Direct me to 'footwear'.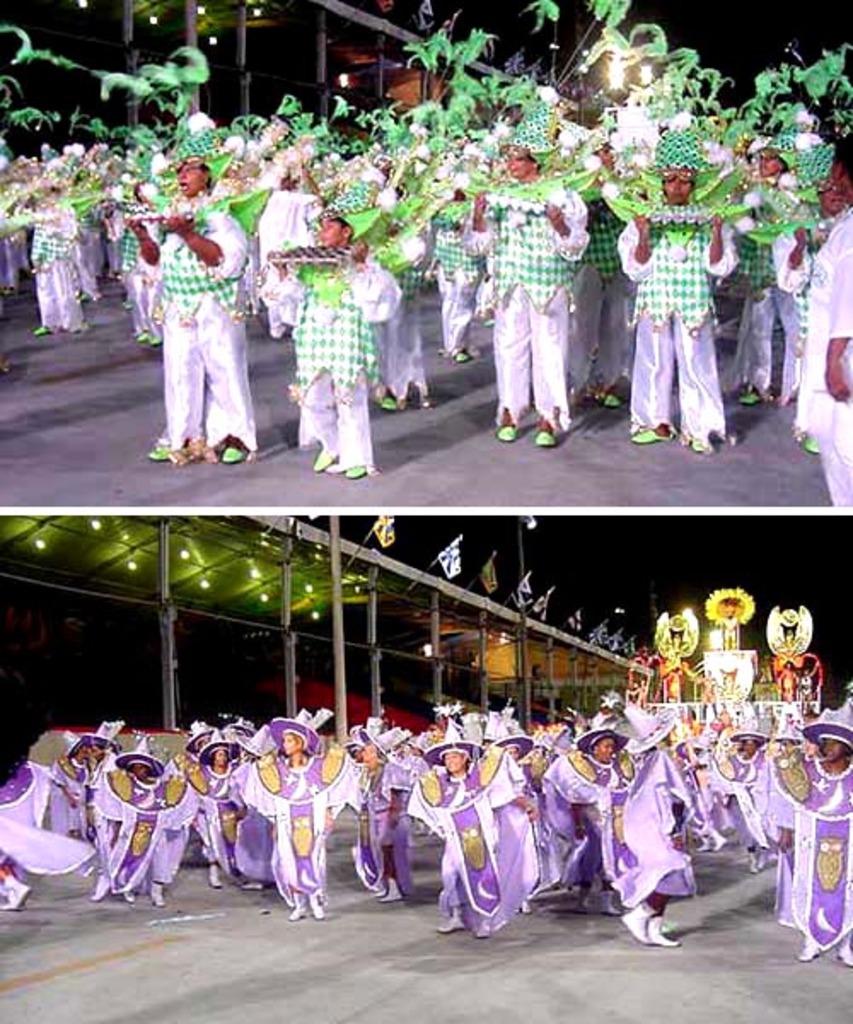
Direction: [798, 428, 822, 452].
